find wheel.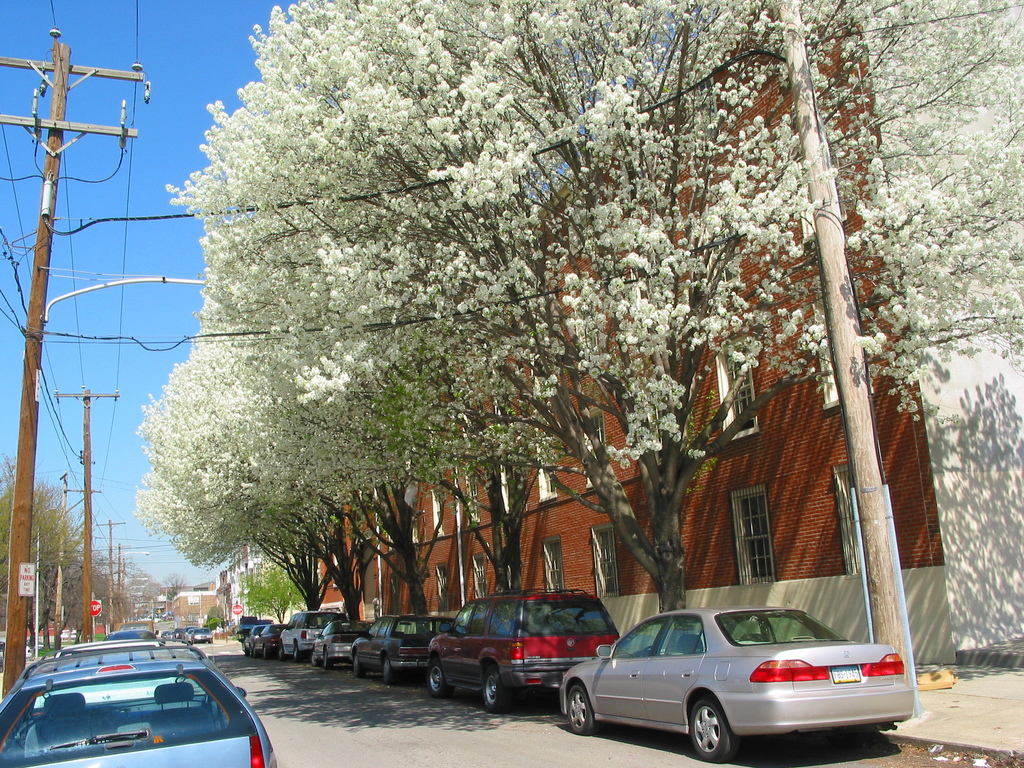
(564, 682, 596, 733).
